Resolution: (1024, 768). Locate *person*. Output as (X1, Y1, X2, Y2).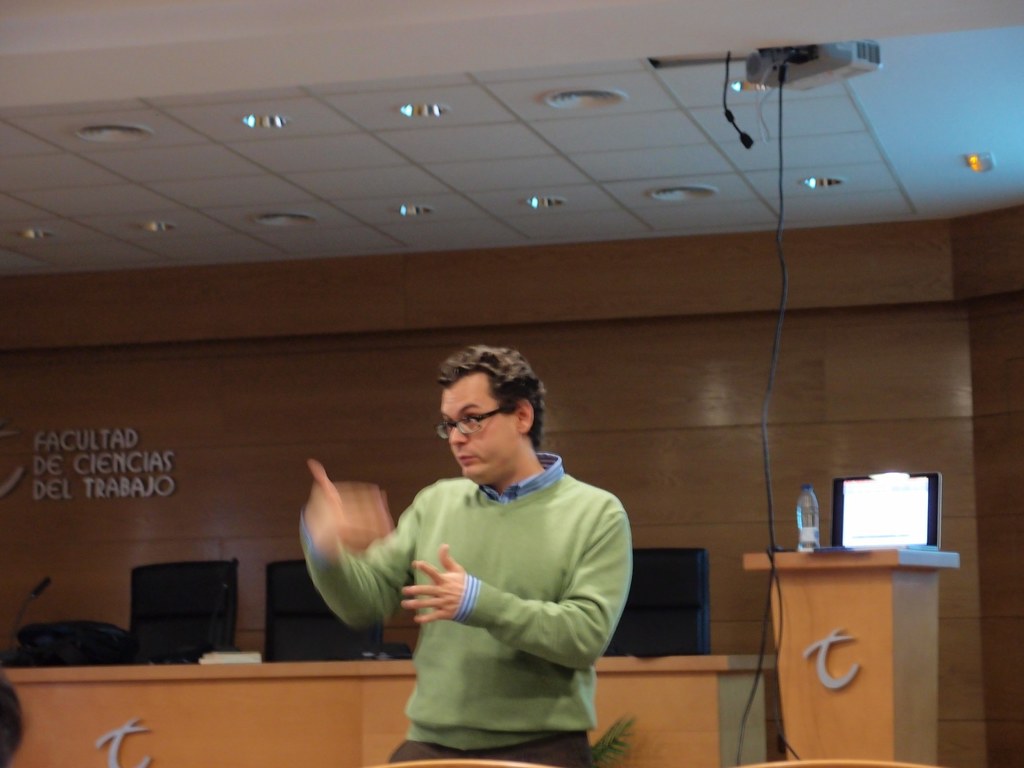
(296, 342, 636, 767).
